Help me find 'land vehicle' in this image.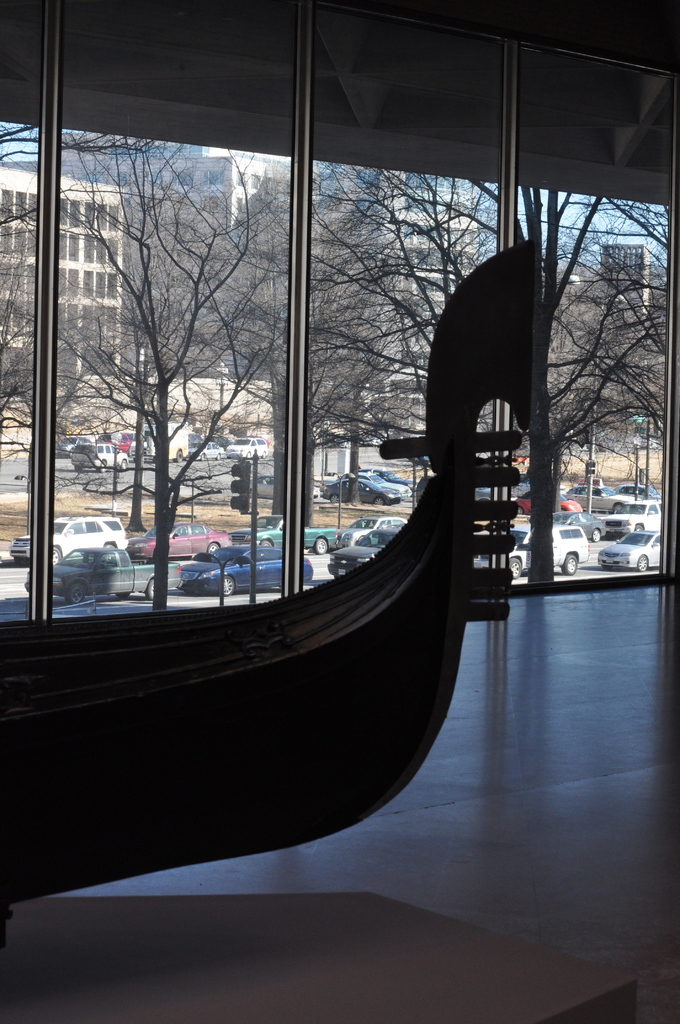
Found it: rect(32, 547, 142, 596).
